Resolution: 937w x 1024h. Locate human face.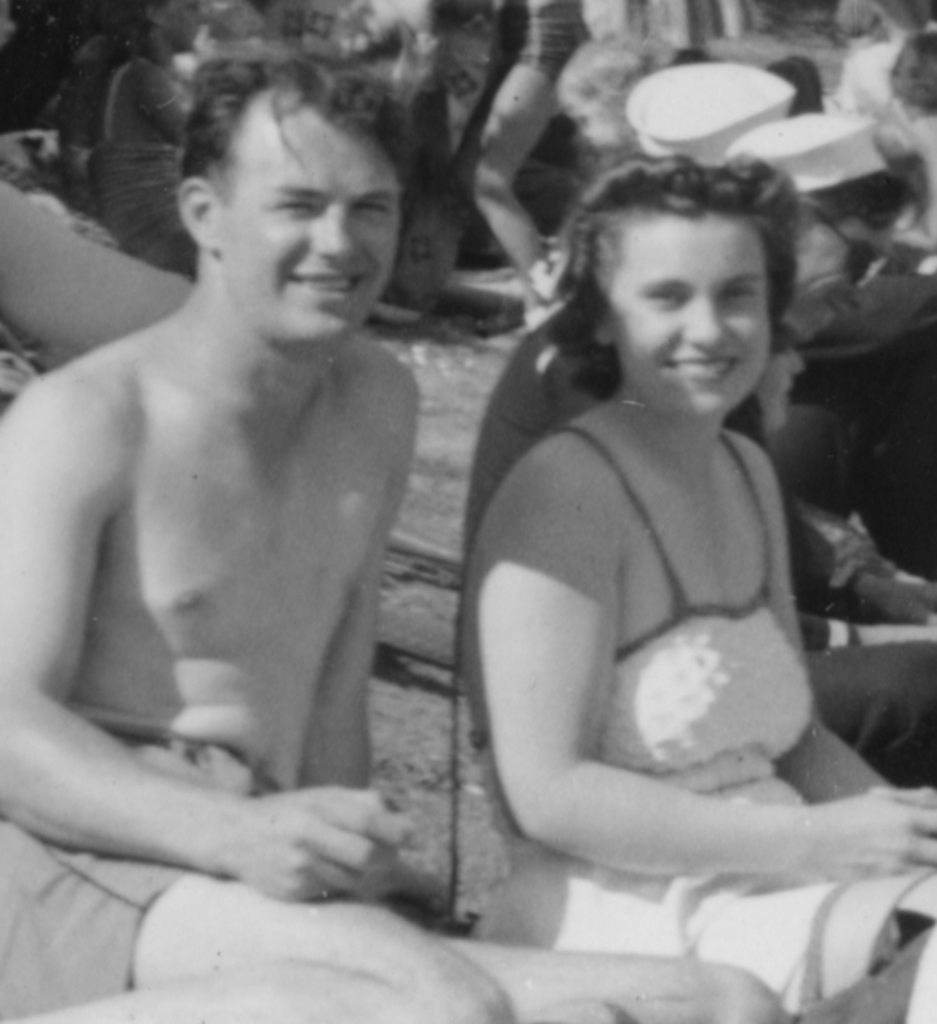
rect(607, 210, 789, 431).
